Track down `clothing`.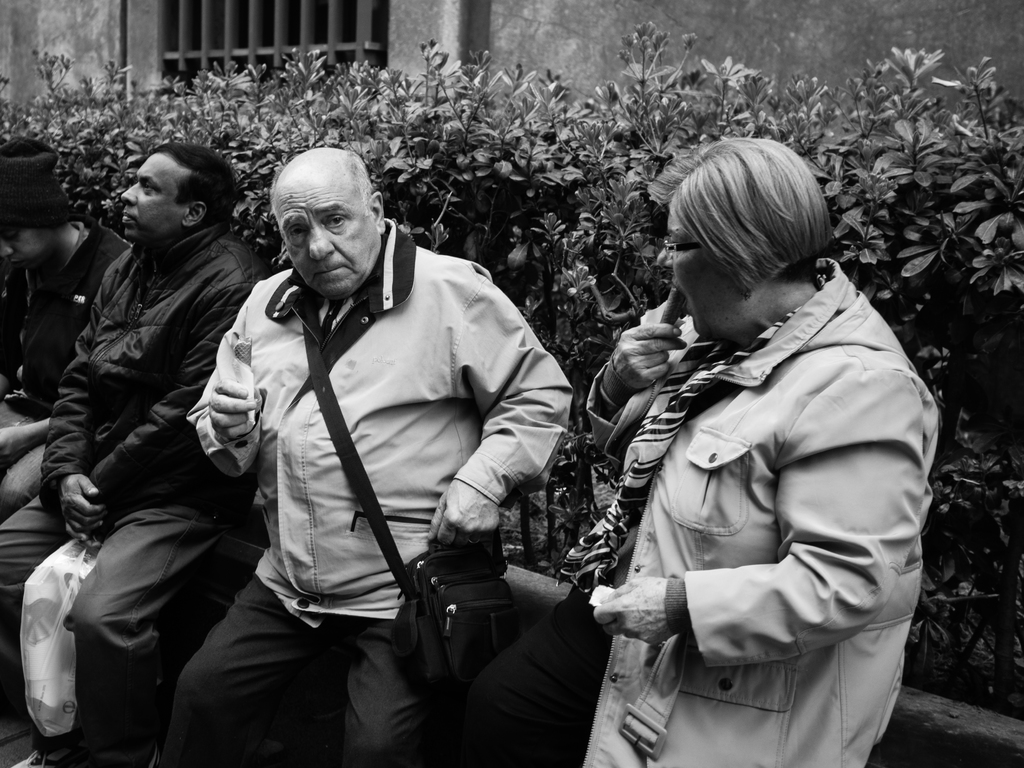
Tracked to rect(182, 218, 572, 767).
